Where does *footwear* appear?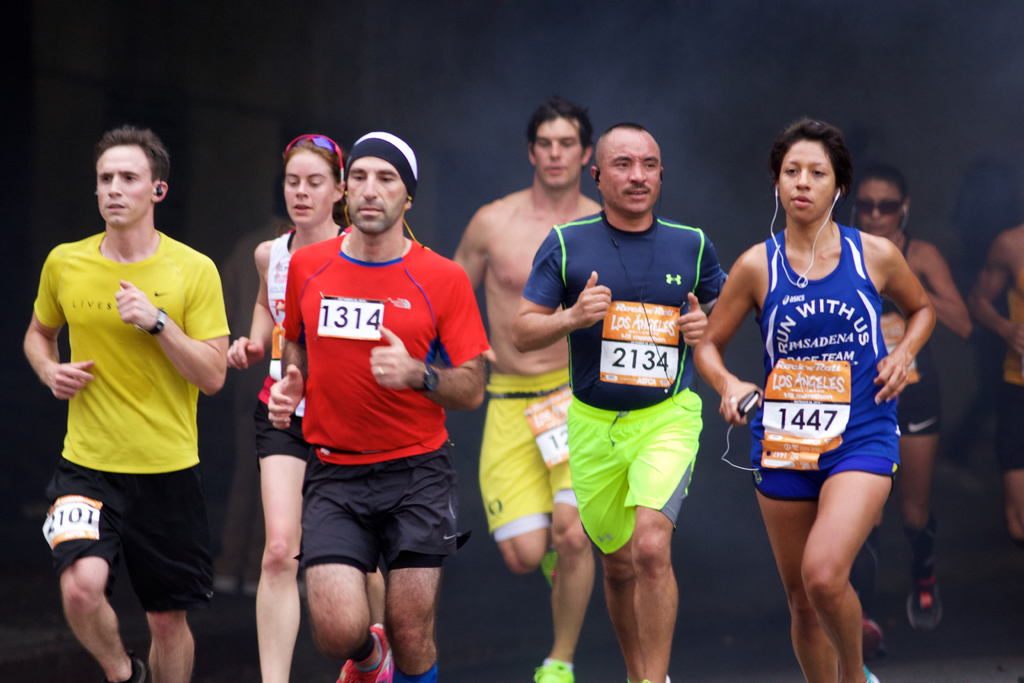
Appears at [x1=529, y1=659, x2=573, y2=682].
